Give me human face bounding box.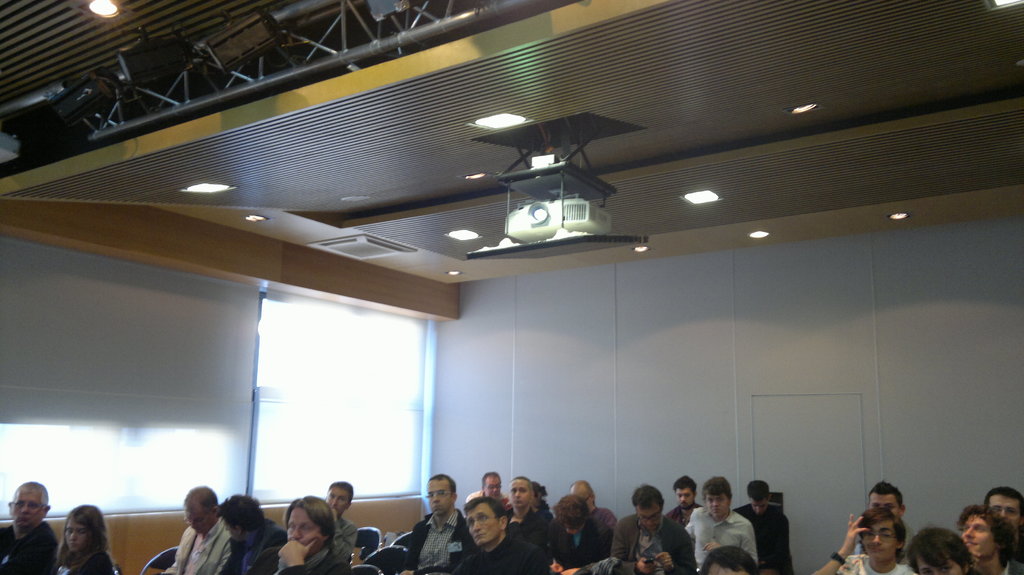
pyautogui.locateOnScreen(674, 489, 691, 510).
